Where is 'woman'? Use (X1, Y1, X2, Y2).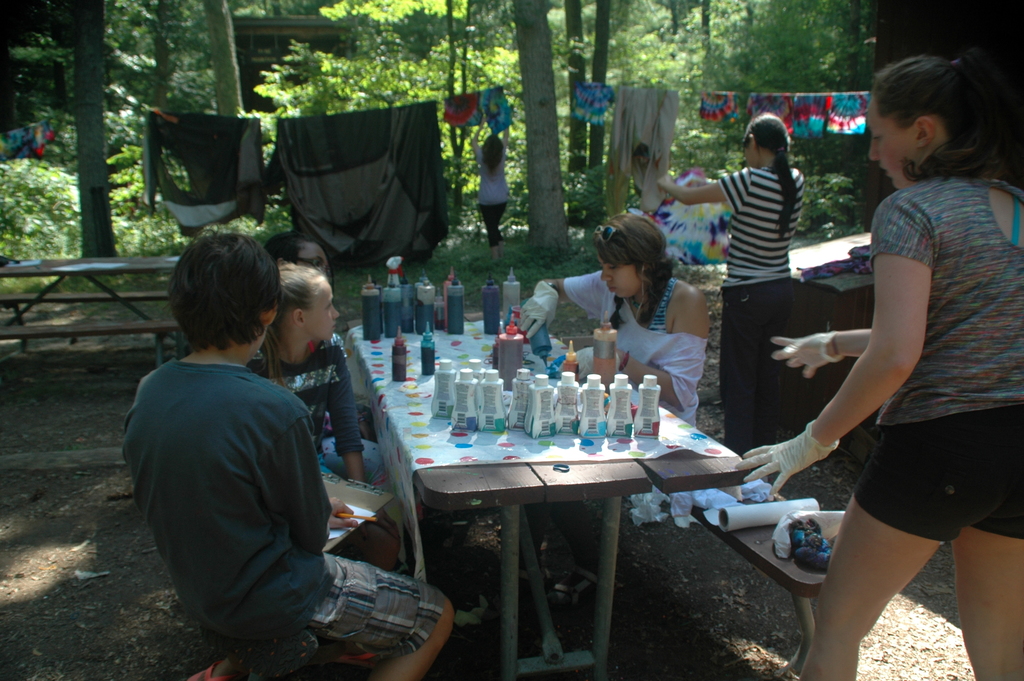
(268, 234, 391, 482).
